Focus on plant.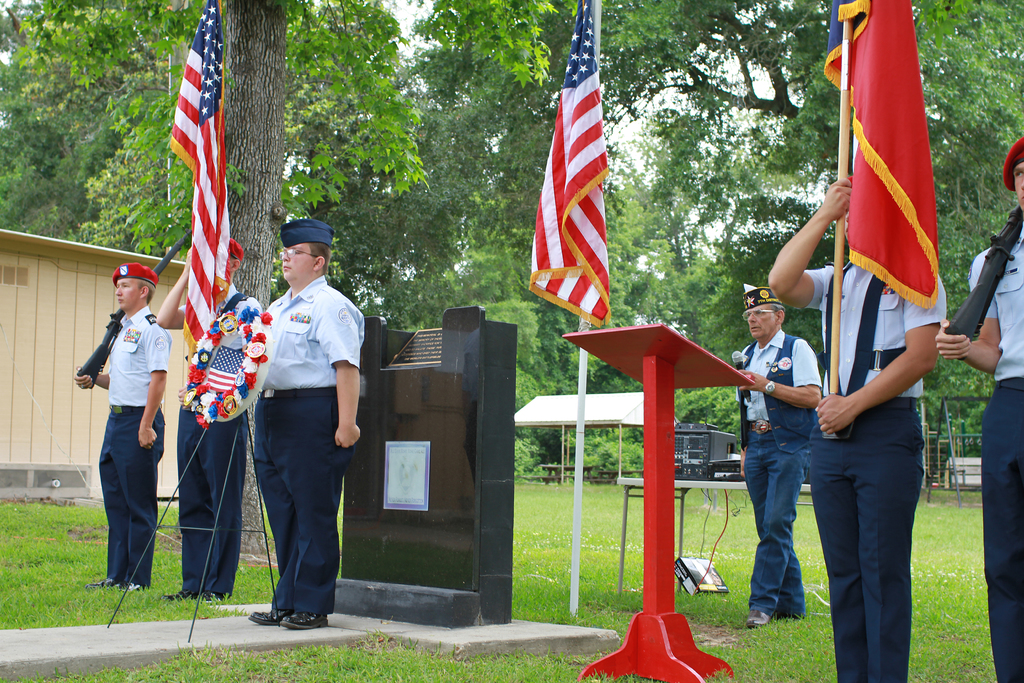
Focused at (left=505, top=427, right=552, bottom=495).
